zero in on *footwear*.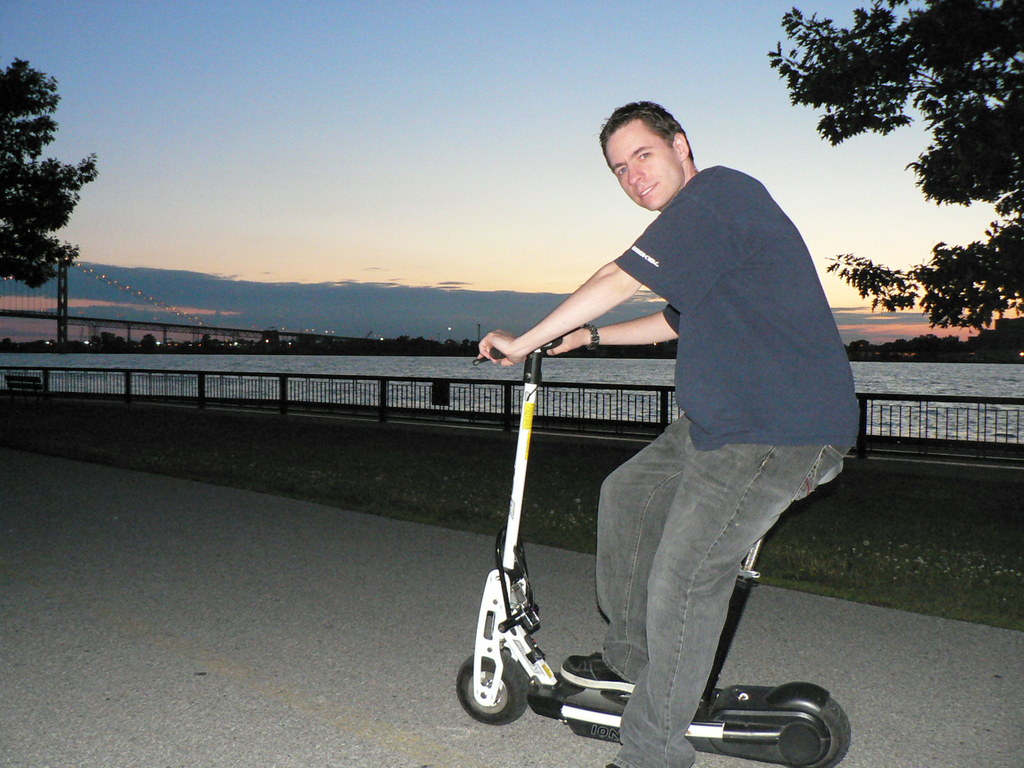
Zeroed in: box=[558, 654, 631, 689].
